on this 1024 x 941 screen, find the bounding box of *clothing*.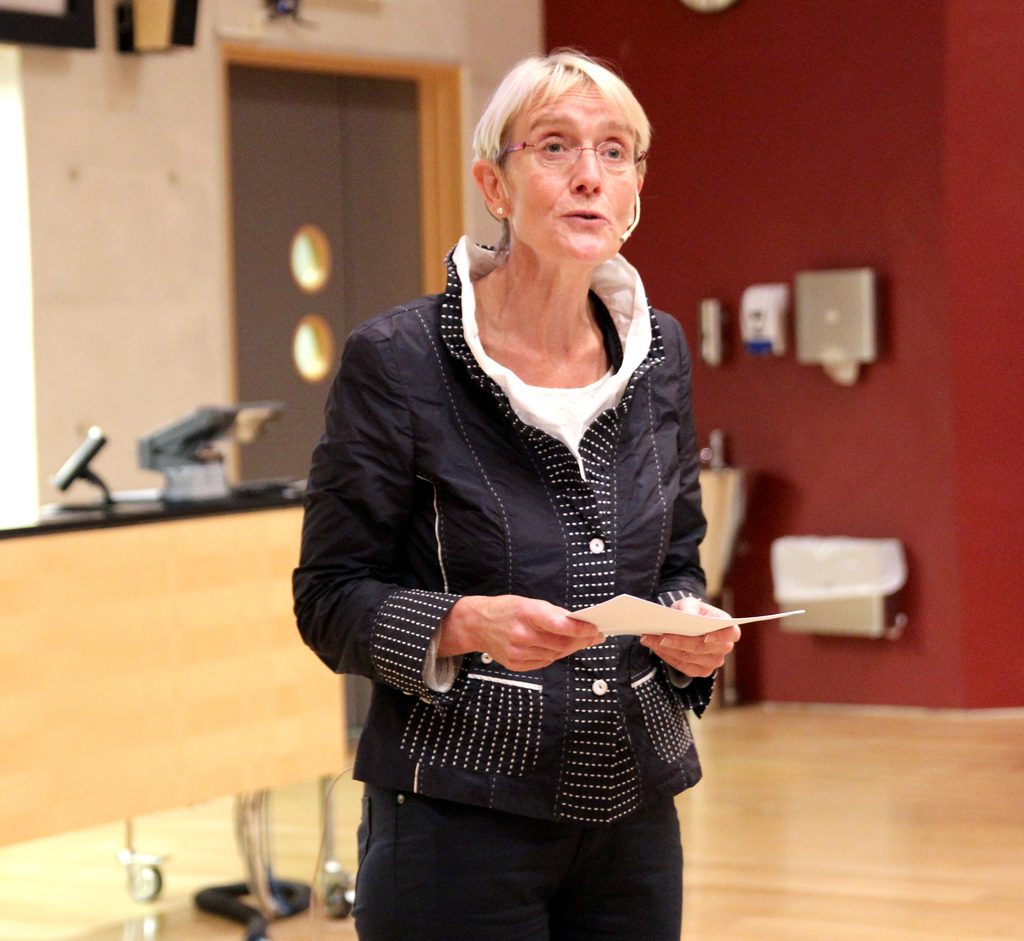
Bounding box: {"left": 301, "top": 213, "right": 739, "bottom": 855}.
